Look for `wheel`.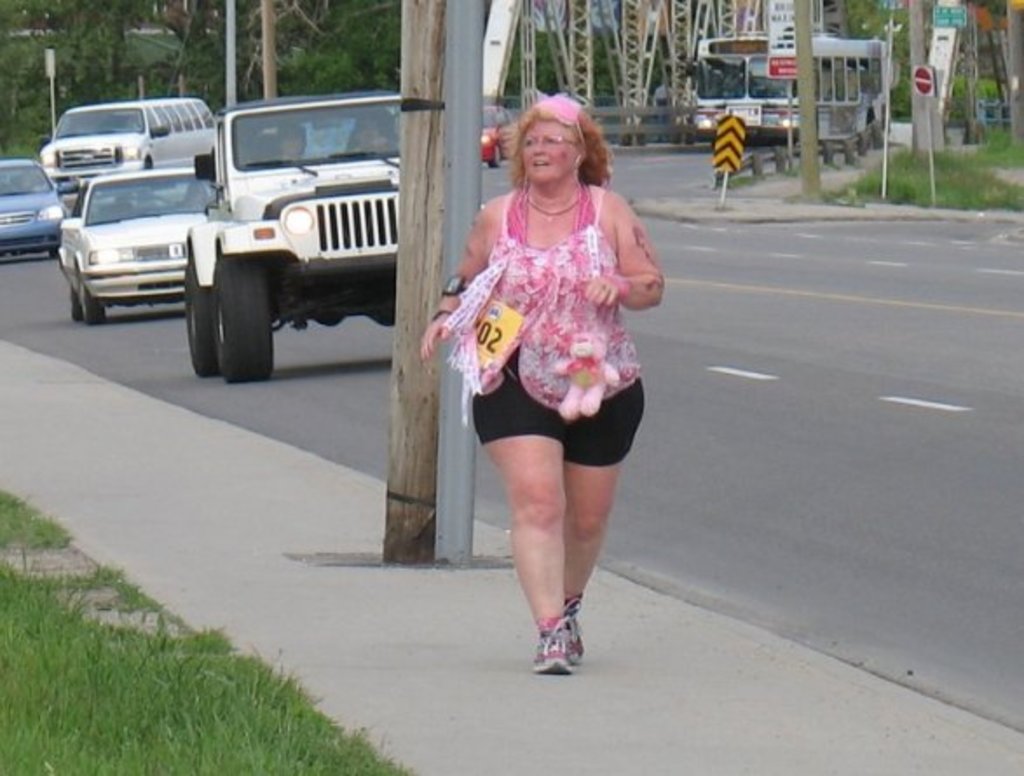
Found: {"x1": 488, "y1": 145, "x2": 502, "y2": 171}.
